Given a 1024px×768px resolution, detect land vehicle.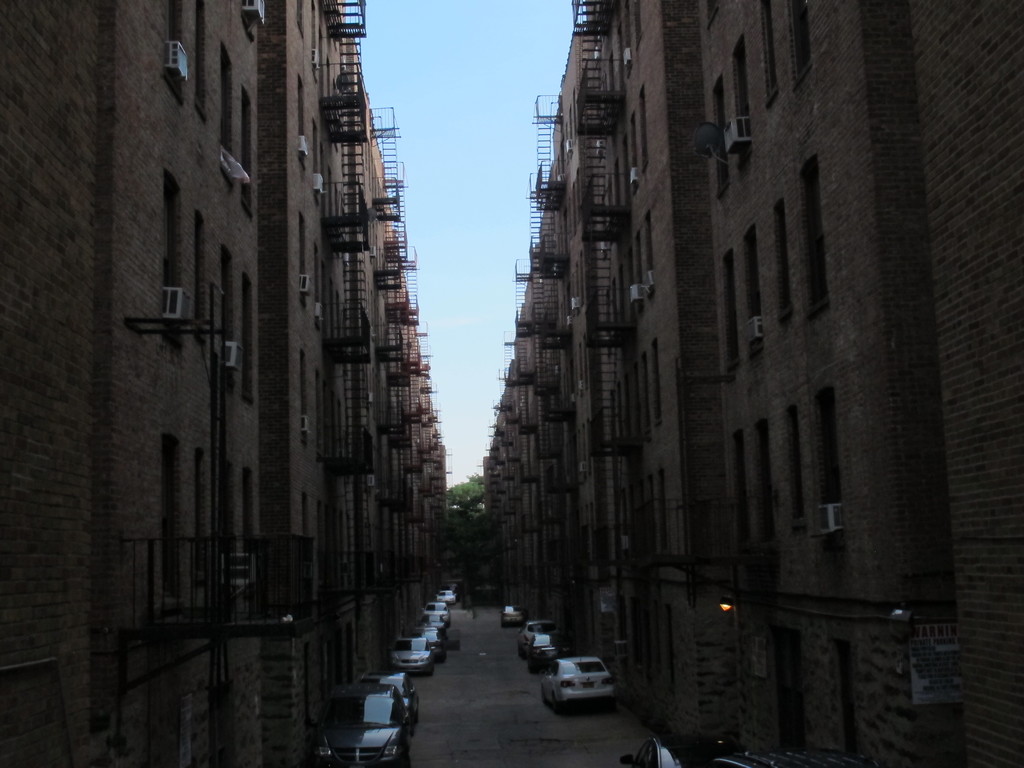
[425,600,451,619].
